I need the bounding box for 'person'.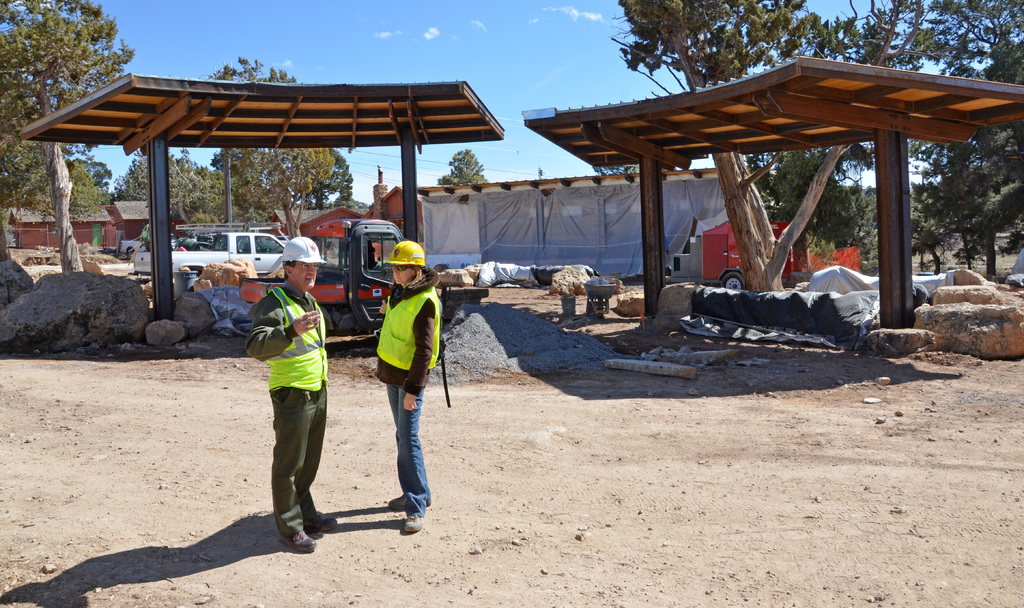
Here it is: [left=250, top=238, right=330, bottom=561].
